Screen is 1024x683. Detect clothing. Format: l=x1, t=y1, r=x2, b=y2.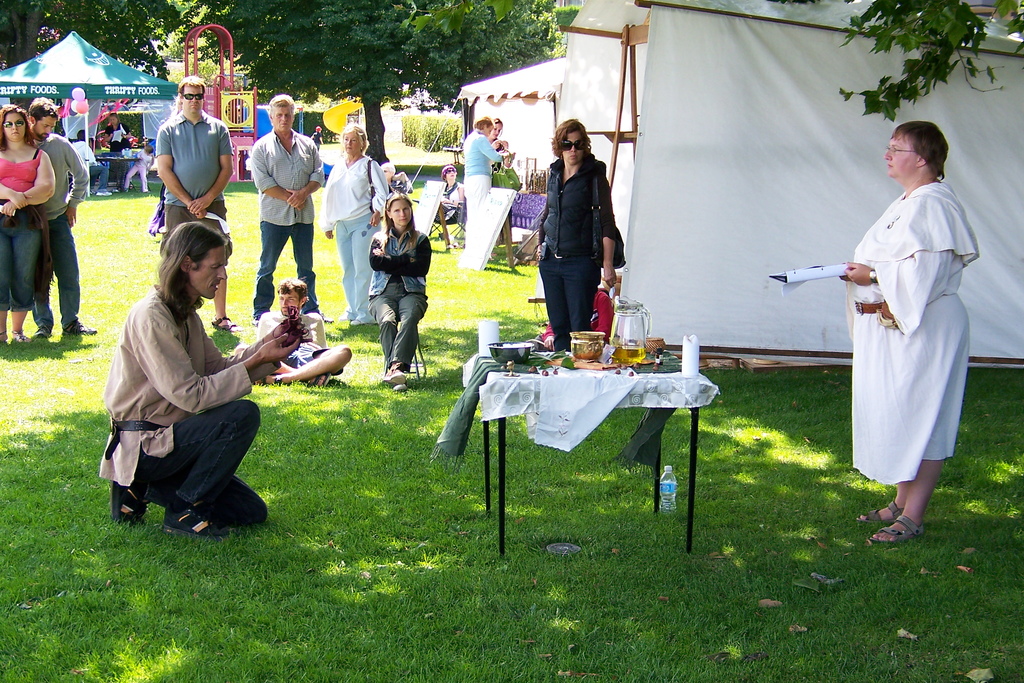
l=29, t=131, r=90, b=331.
